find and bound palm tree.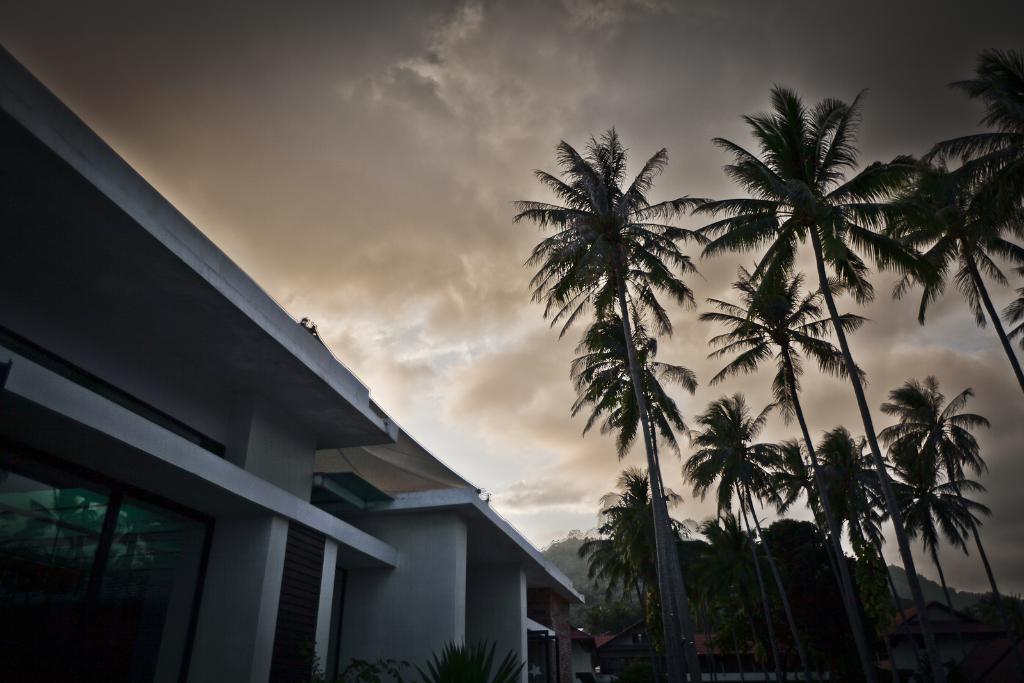
Bound: bbox=[890, 457, 972, 600].
